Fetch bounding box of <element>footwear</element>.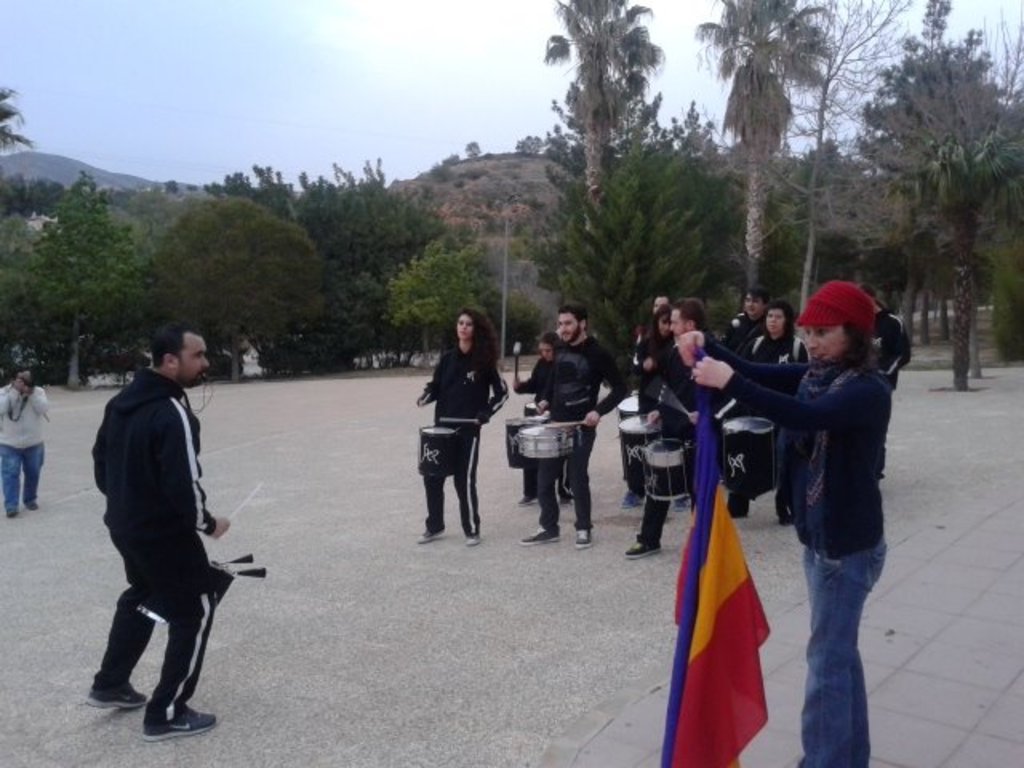
Bbox: {"x1": 419, "y1": 530, "x2": 446, "y2": 544}.
